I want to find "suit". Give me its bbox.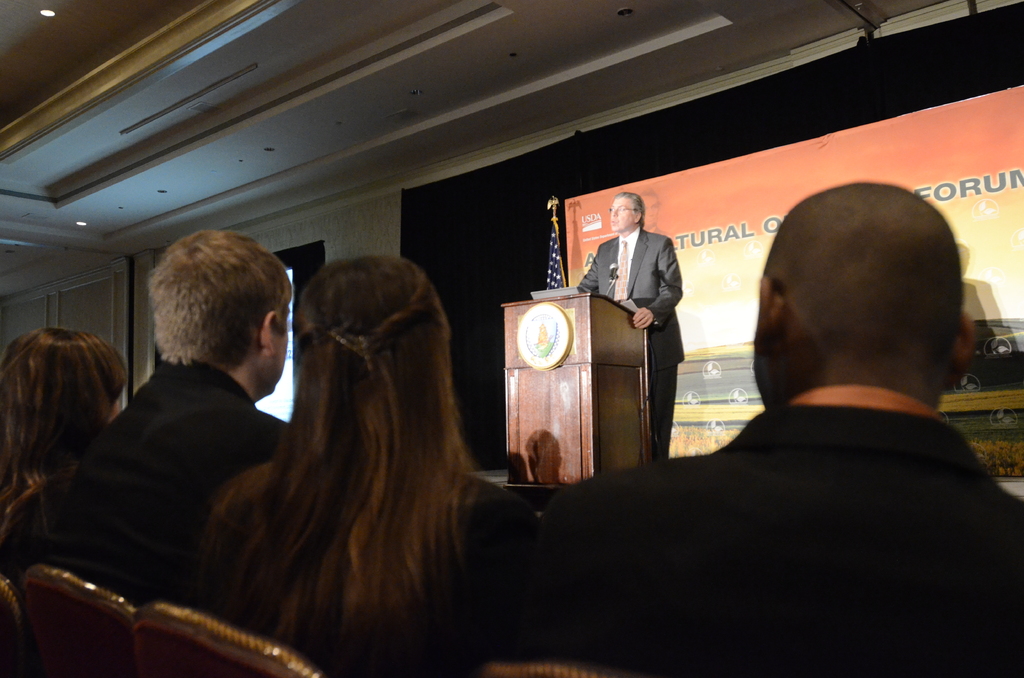
[531, 387, 1023, 677].
